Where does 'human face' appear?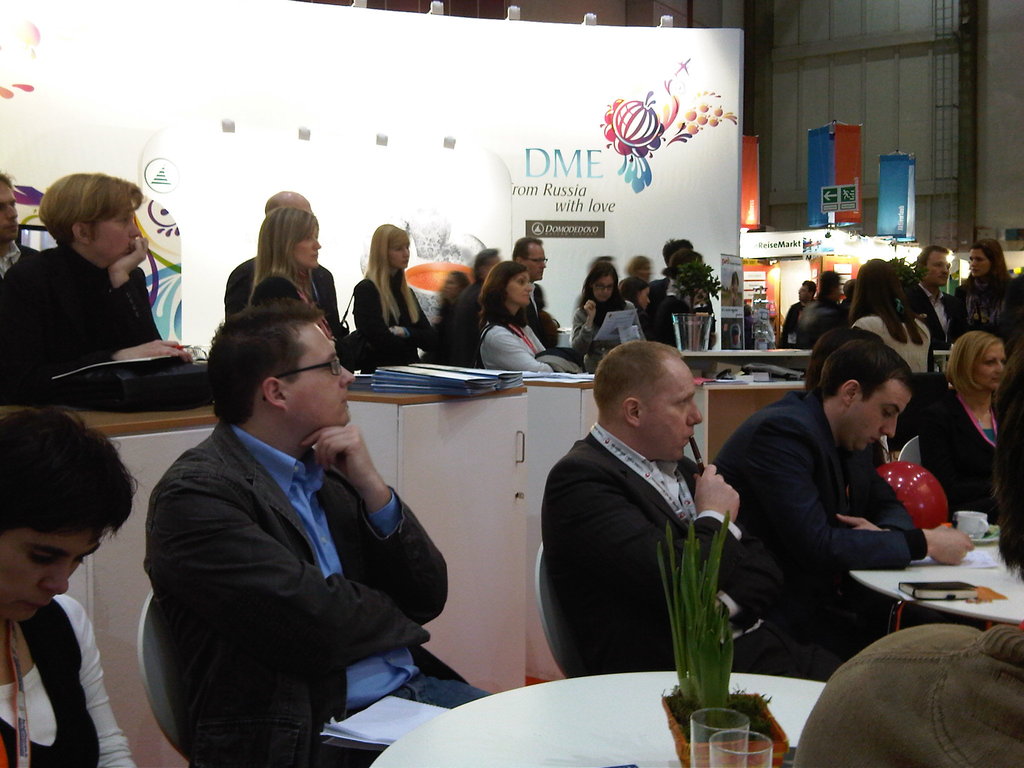
Appears at crop(929, 252, 953, 287).
